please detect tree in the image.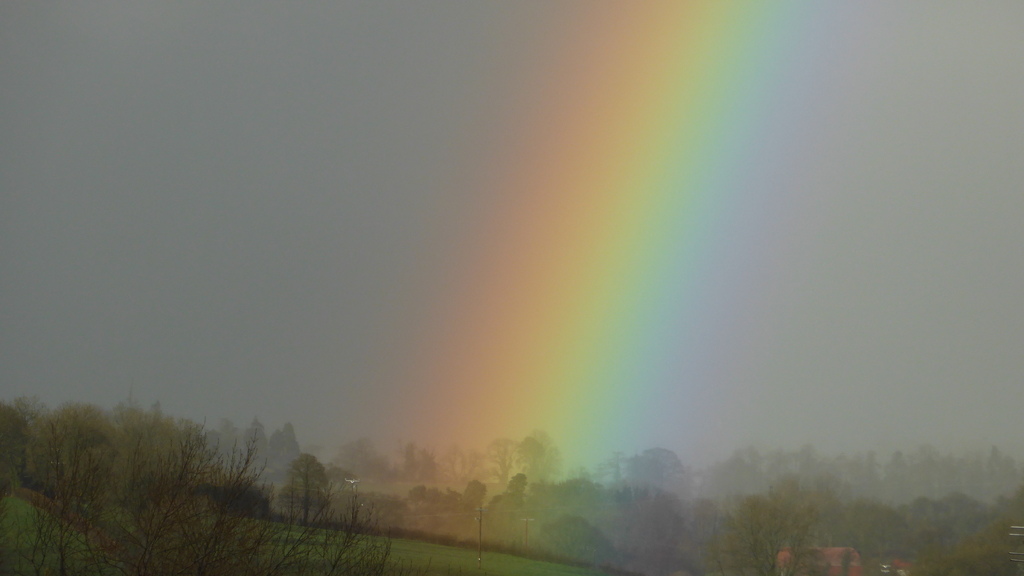
box(524, 432, 573, 485).
